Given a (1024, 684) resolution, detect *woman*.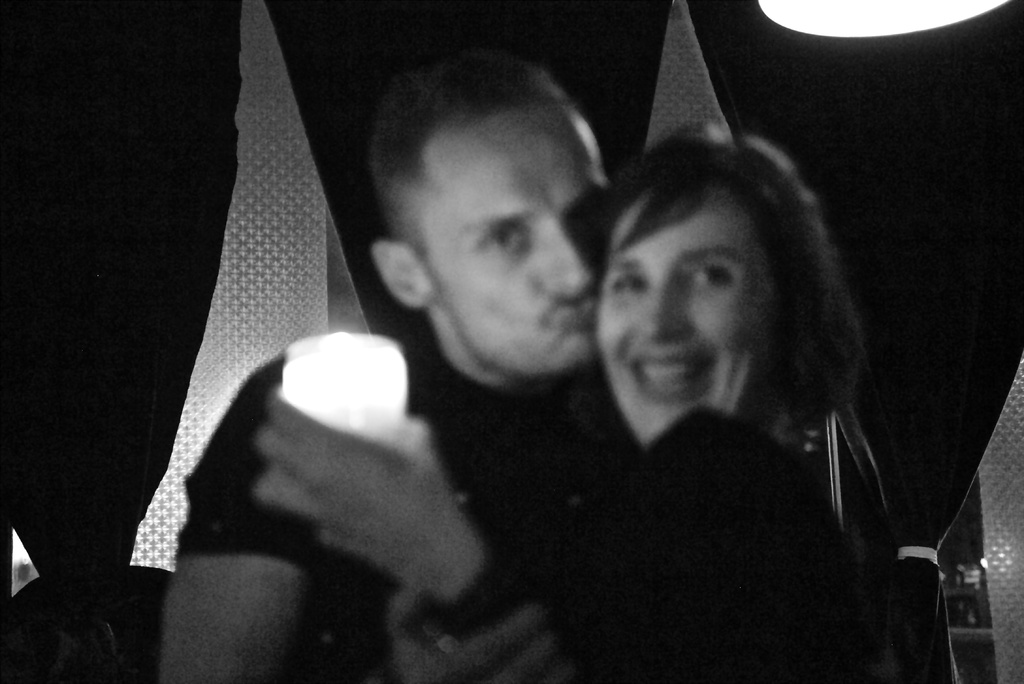
Rect(247, 120, 879, 683).
